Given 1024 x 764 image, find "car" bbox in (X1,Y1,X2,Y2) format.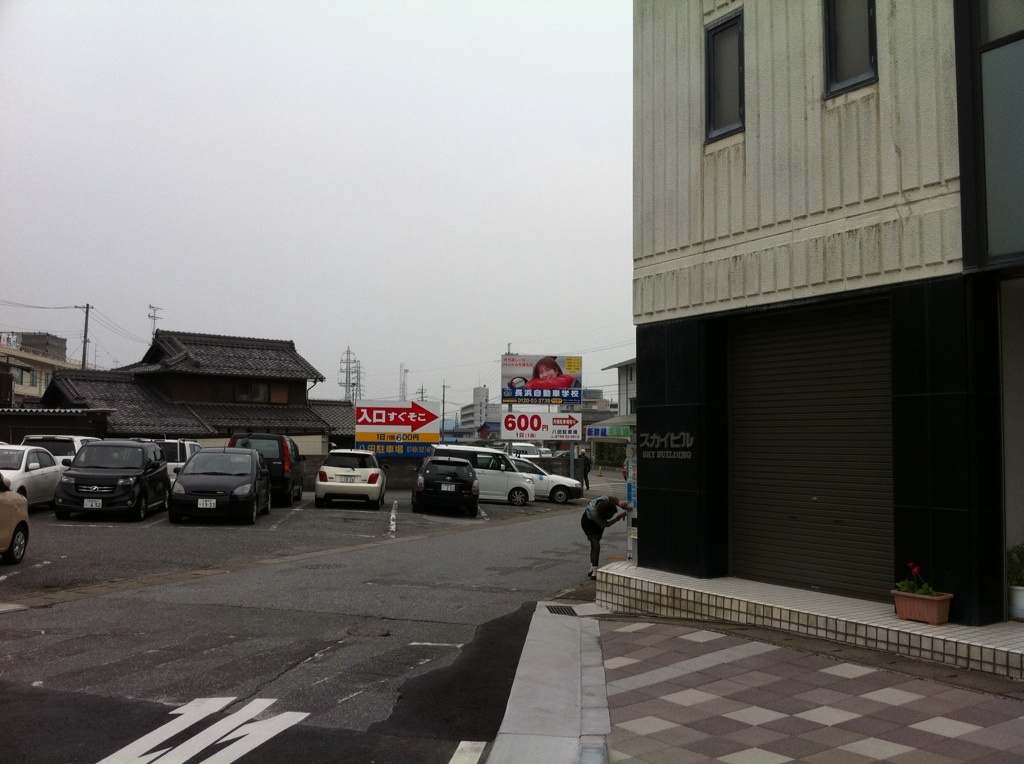
(154,444,269,529).
